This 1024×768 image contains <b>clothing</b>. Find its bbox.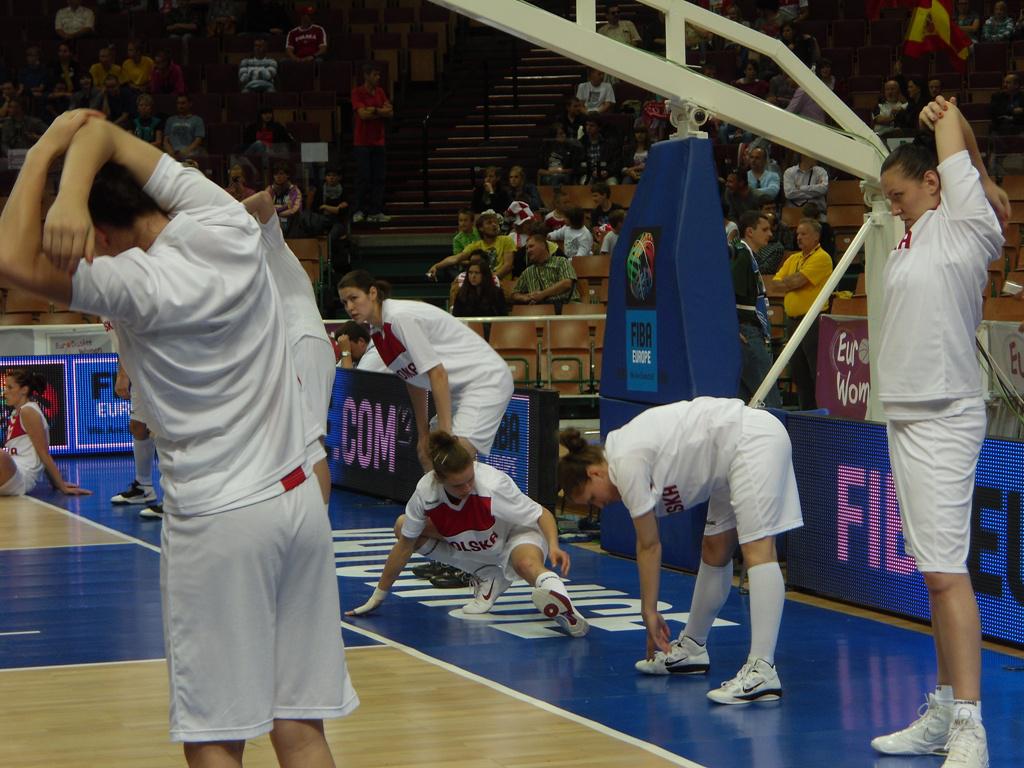
x1=732 y1=78 x2=773 y2=83.
